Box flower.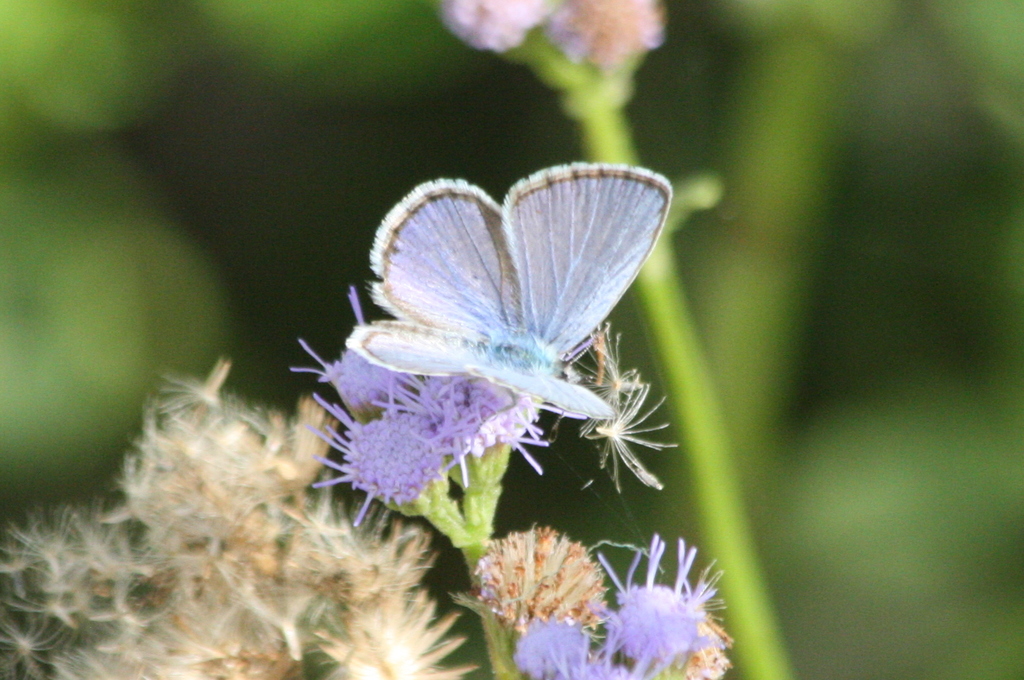
rect(518, 610, 598, 679).
